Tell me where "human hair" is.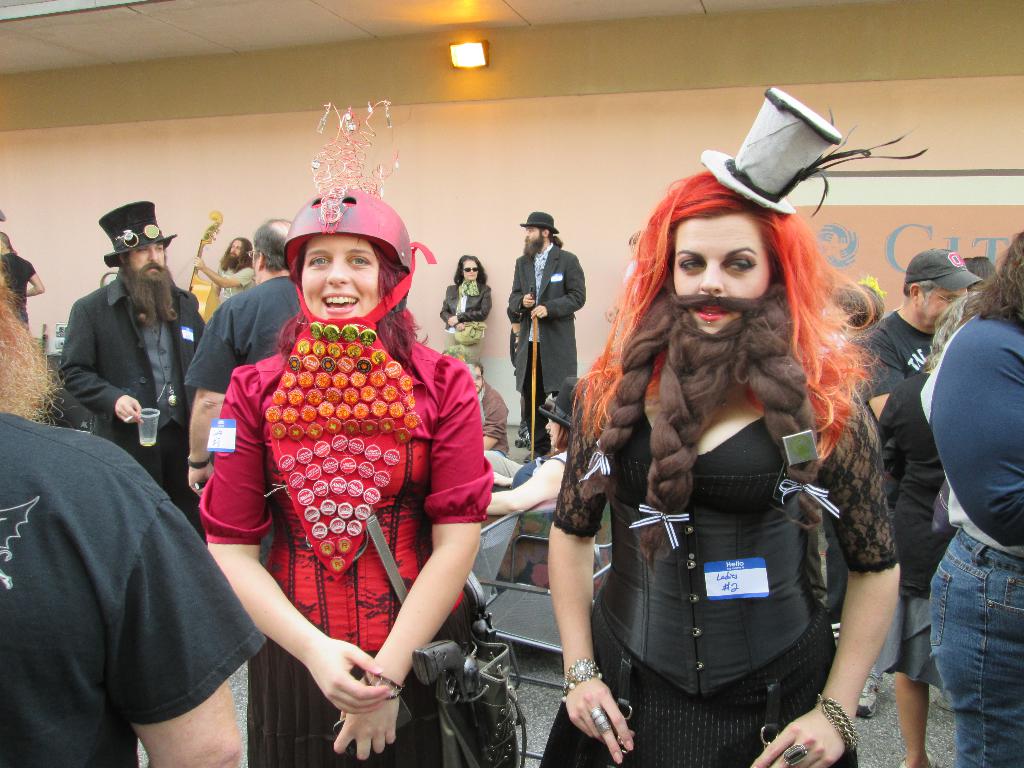
"human hair" is at (x1=221, y1=234, x2=253, y2=271).
